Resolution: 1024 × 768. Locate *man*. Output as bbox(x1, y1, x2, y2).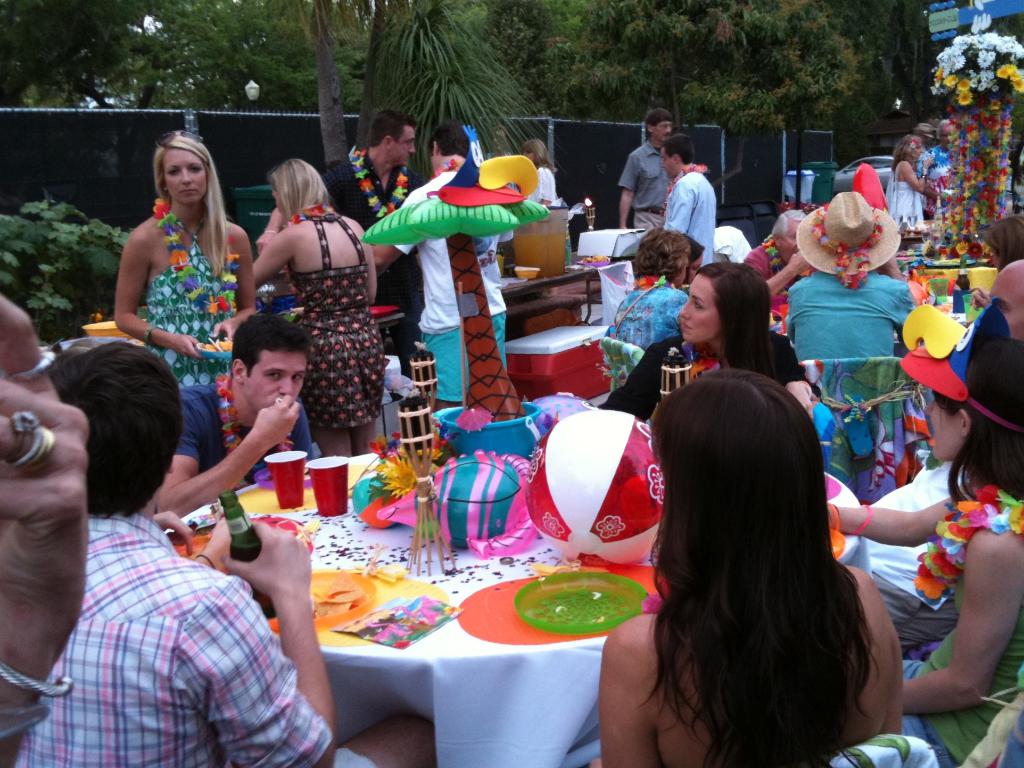
bbox(981, 247, 1023, 332).
